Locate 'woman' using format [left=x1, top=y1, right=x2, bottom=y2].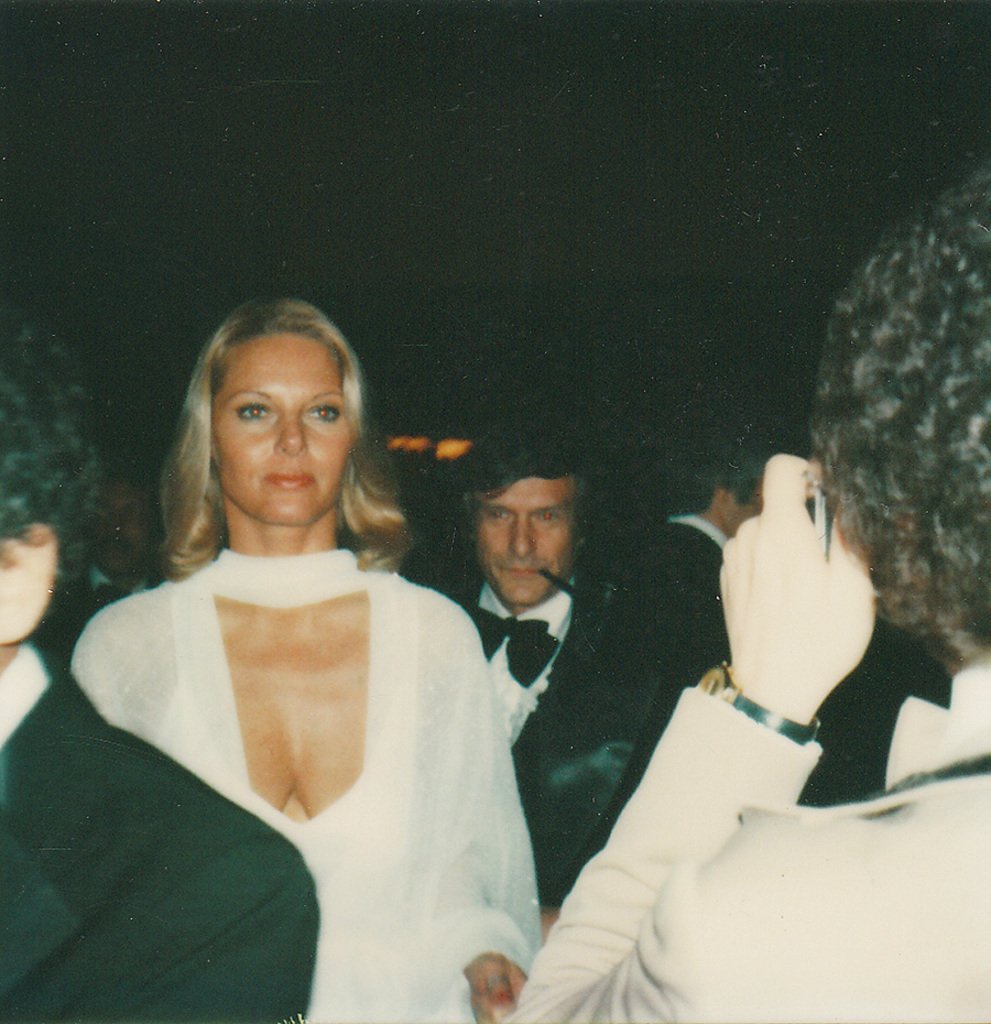
[left=62, top=303, right=547, bottom=1023].
